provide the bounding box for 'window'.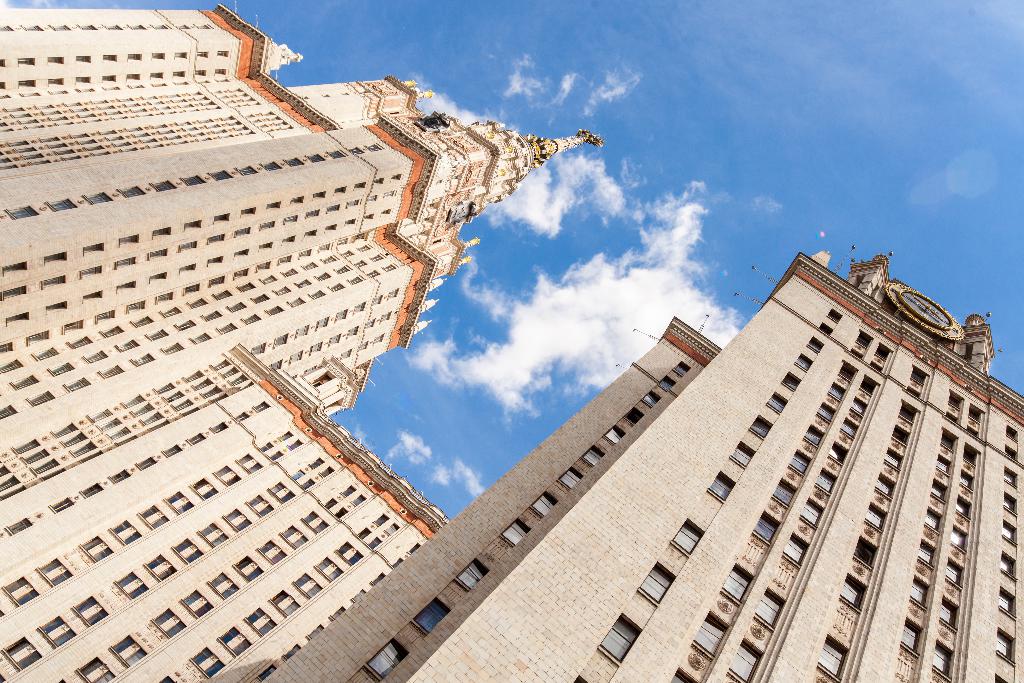
select_region(113, 573, 147, 598).
